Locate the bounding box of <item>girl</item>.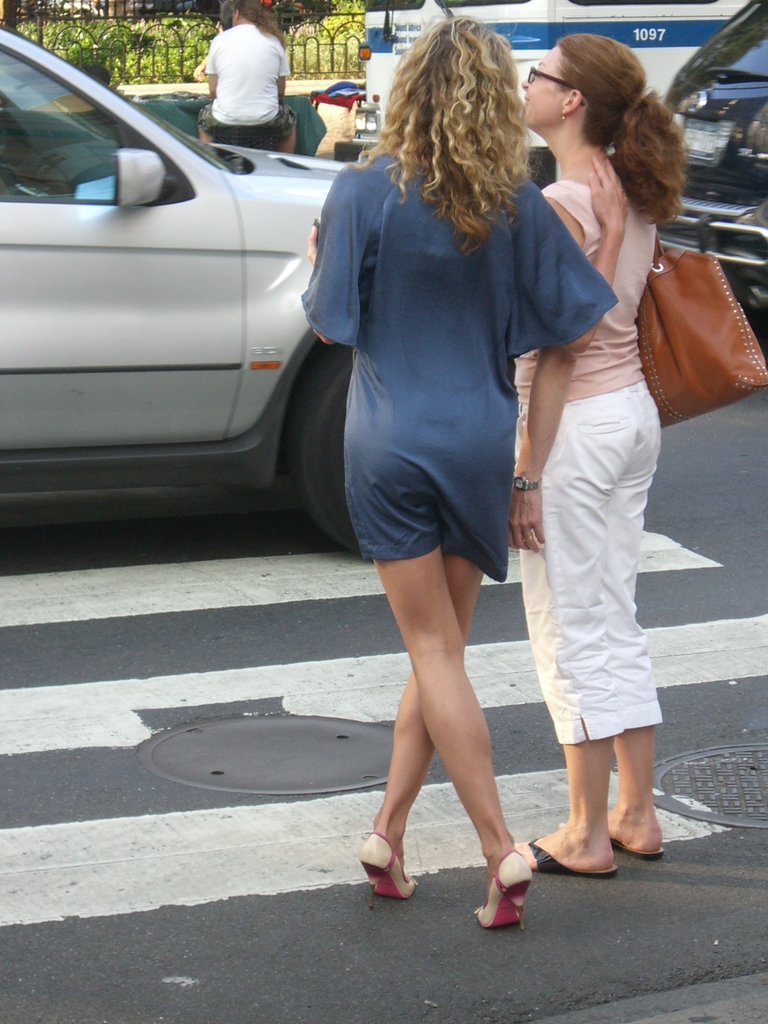
Bounding box: box=[516, 22, 689, 876].
